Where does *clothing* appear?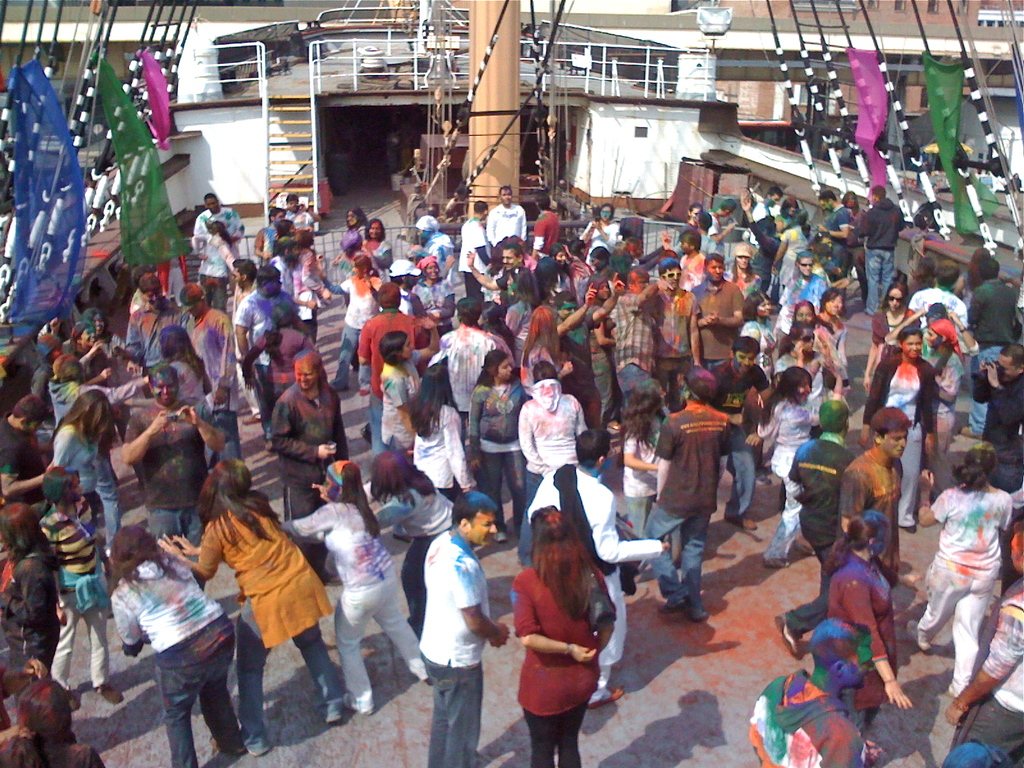
Appears at pyautogui.locateOnScreen(192, 204, 246, 260).
